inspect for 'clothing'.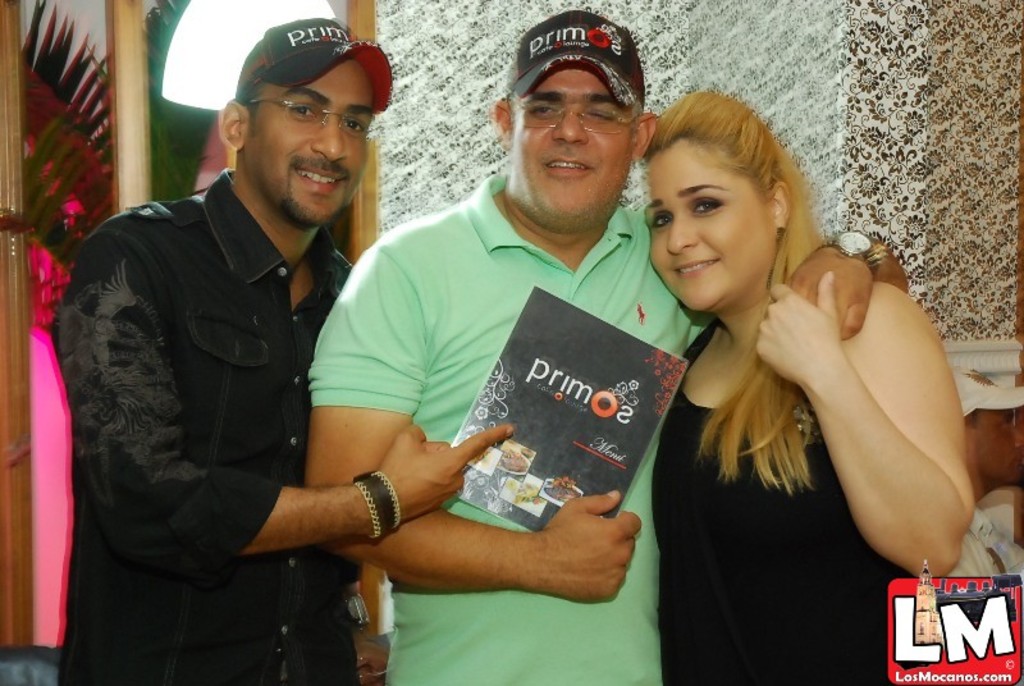
Inspection: {"left": 301, "top": 173, "right": 722, "bottom": 685}.
